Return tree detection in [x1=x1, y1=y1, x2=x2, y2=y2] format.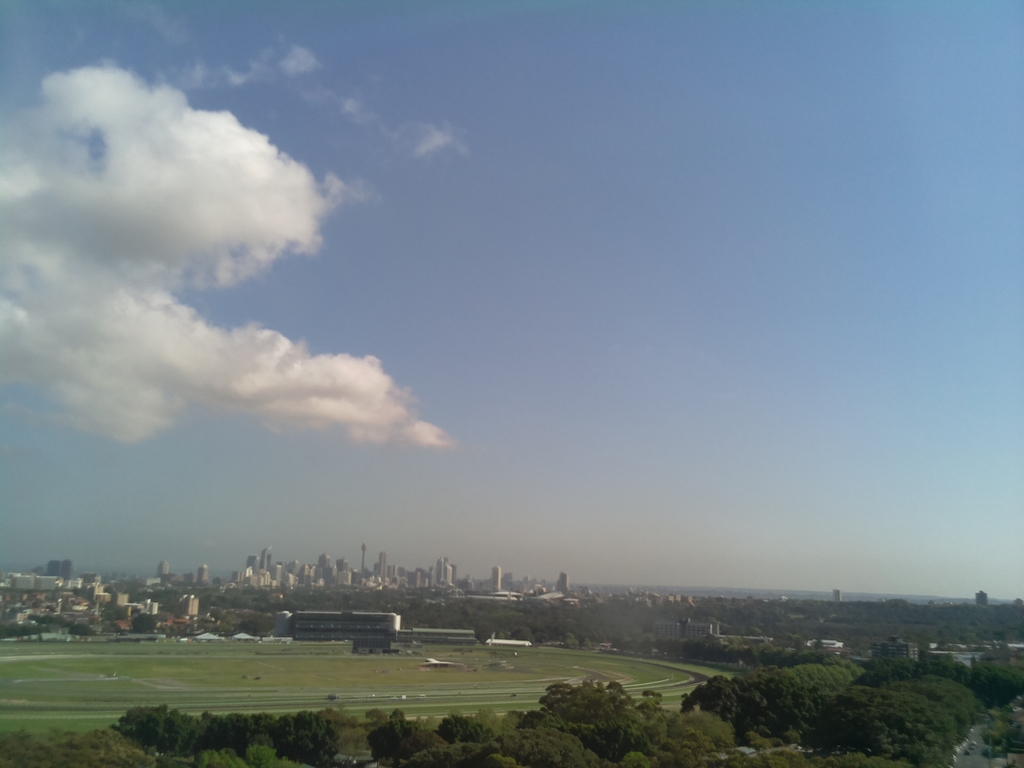
[x1=915, y1=657, x2=978, y2=751].
